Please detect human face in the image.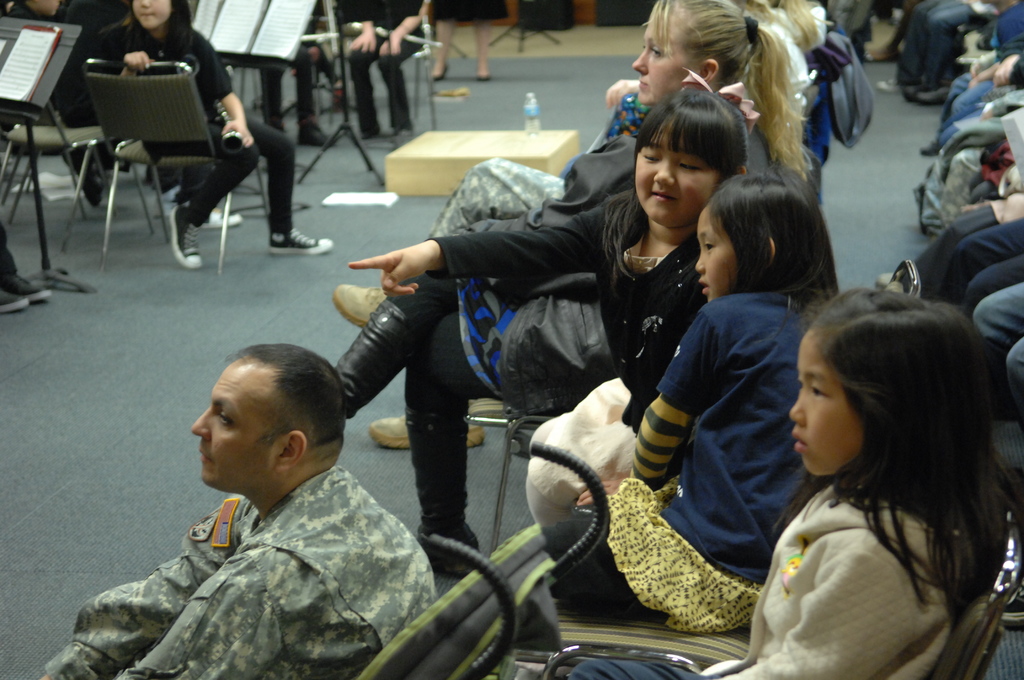
634,12,691,104.
